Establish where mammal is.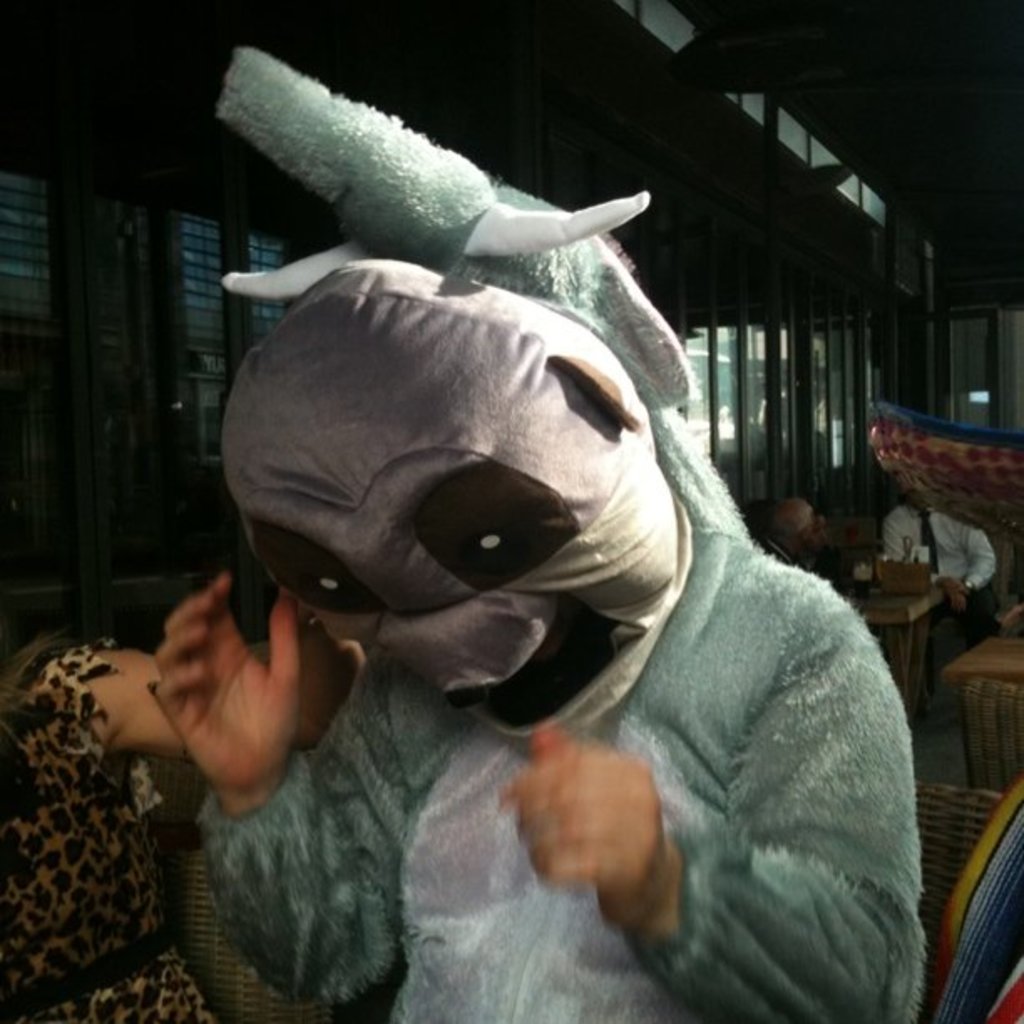
Established at 202, 233, 950, 1022.
